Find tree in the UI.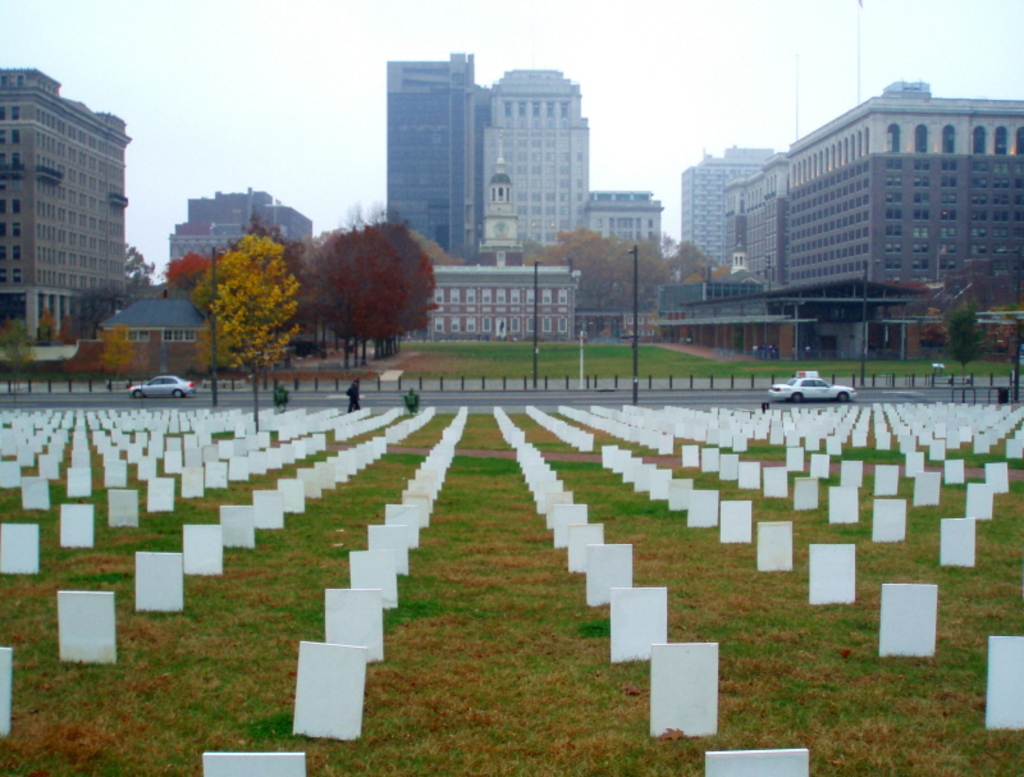
UI element at select_region(938, 301, 980, 381).
